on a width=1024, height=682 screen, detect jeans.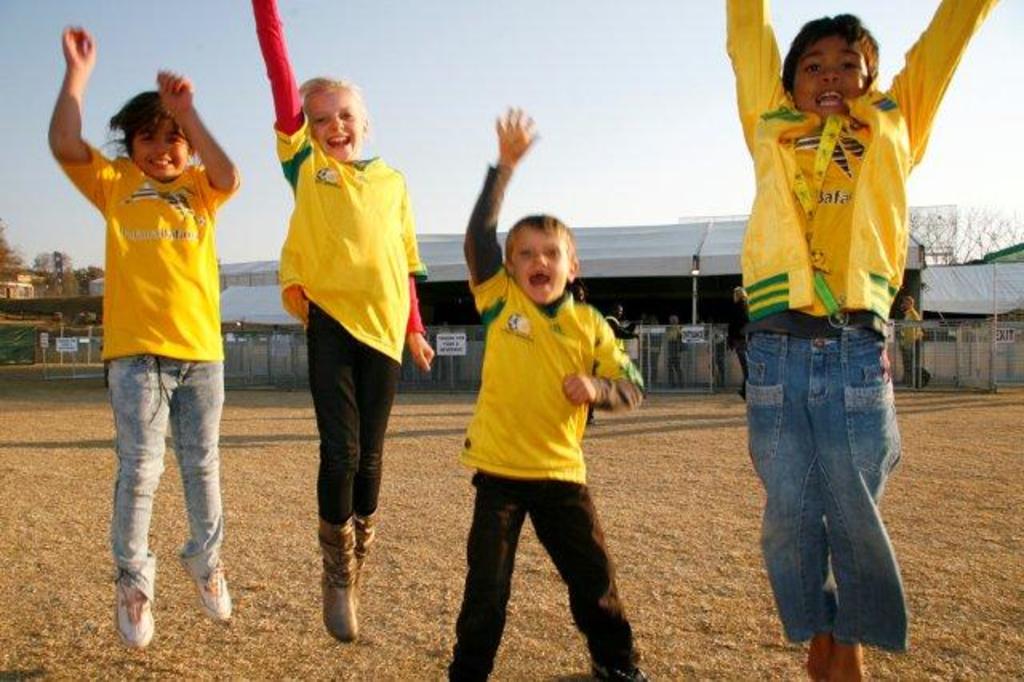
box=[98, 355, 226, 584].
